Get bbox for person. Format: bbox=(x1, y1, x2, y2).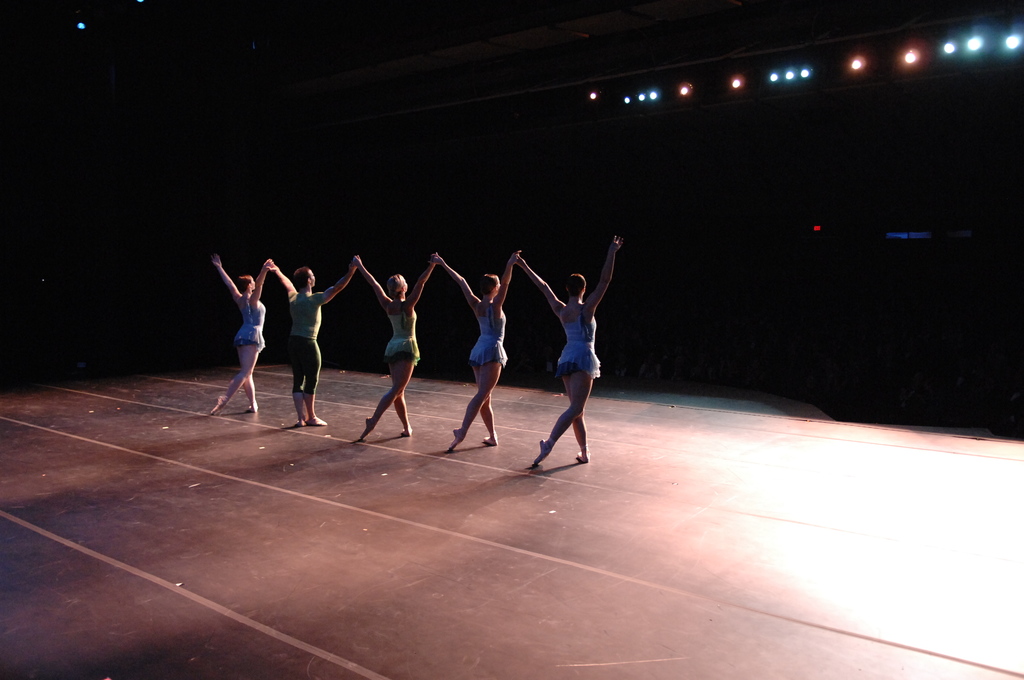
bbox=(261, 255, 361, 424).
